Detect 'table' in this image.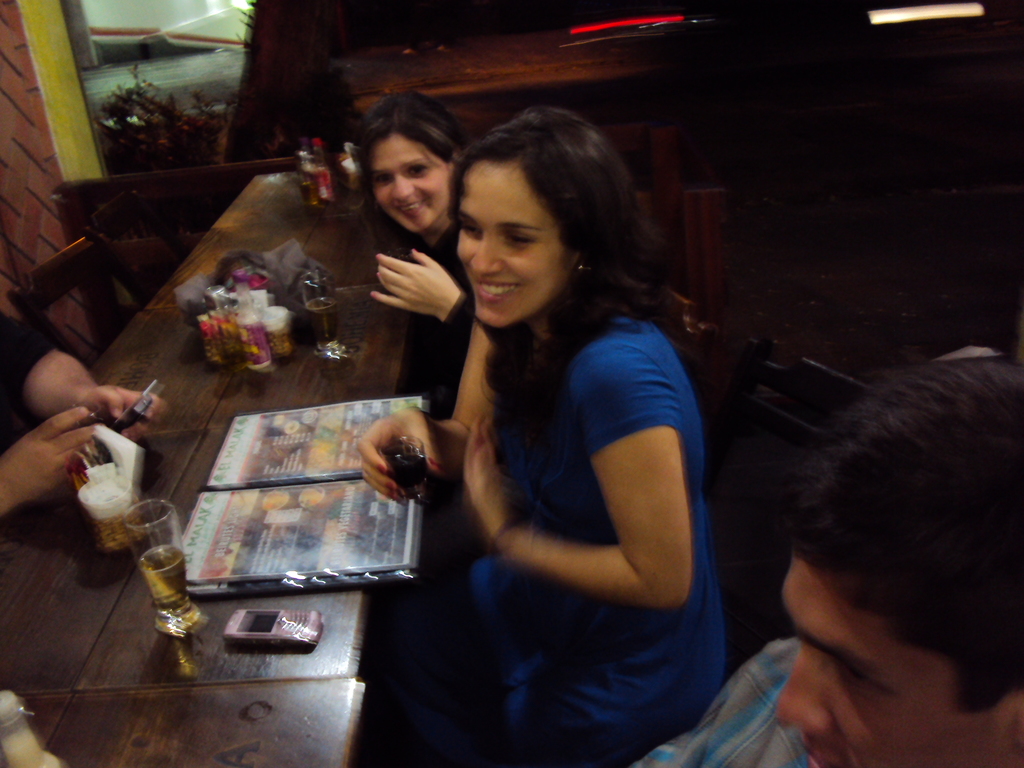
Detection: <bbox>0, 168, 426, 767</bbox>.
